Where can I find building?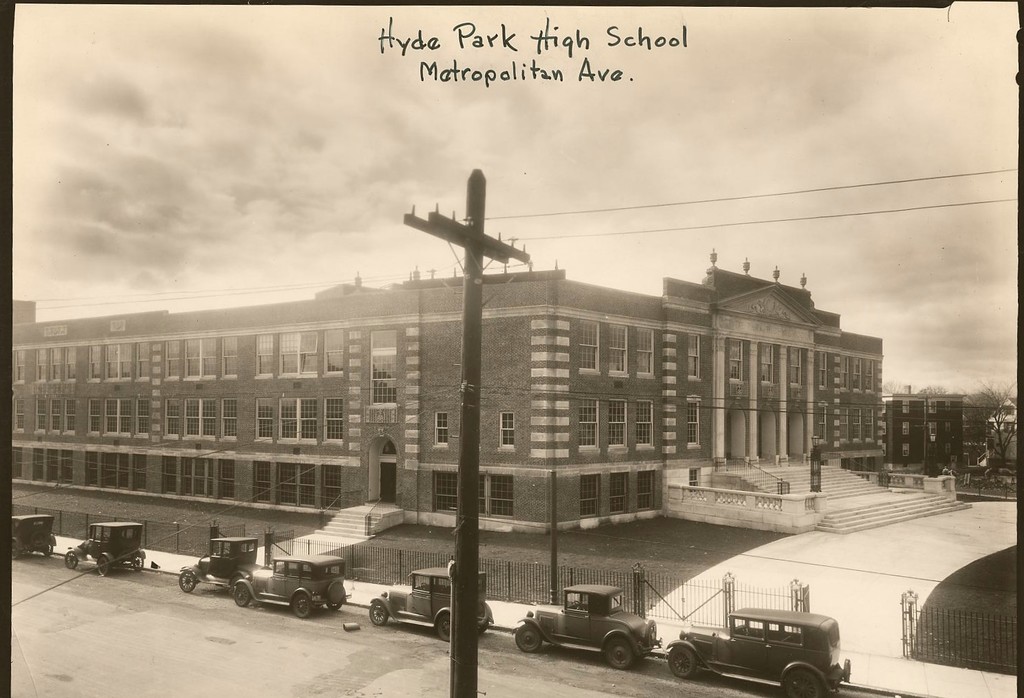
You can find it at 9/246/975/536.
